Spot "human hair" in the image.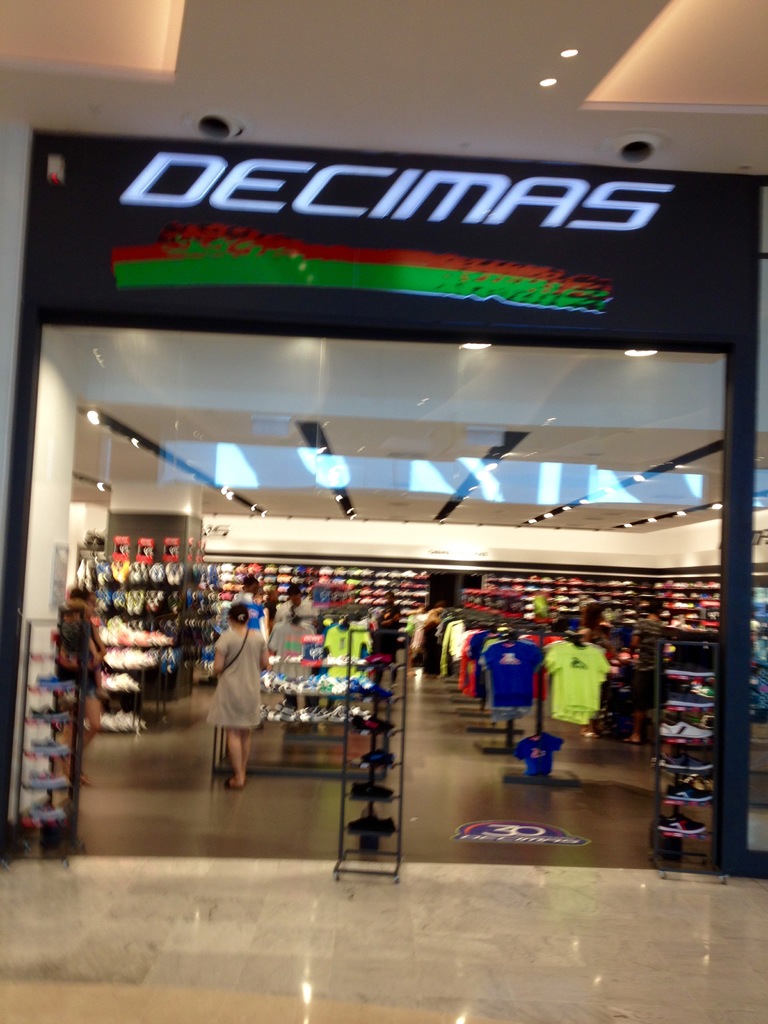
"human hair" found at (left=285, top=582, right=301, bottom=598).
